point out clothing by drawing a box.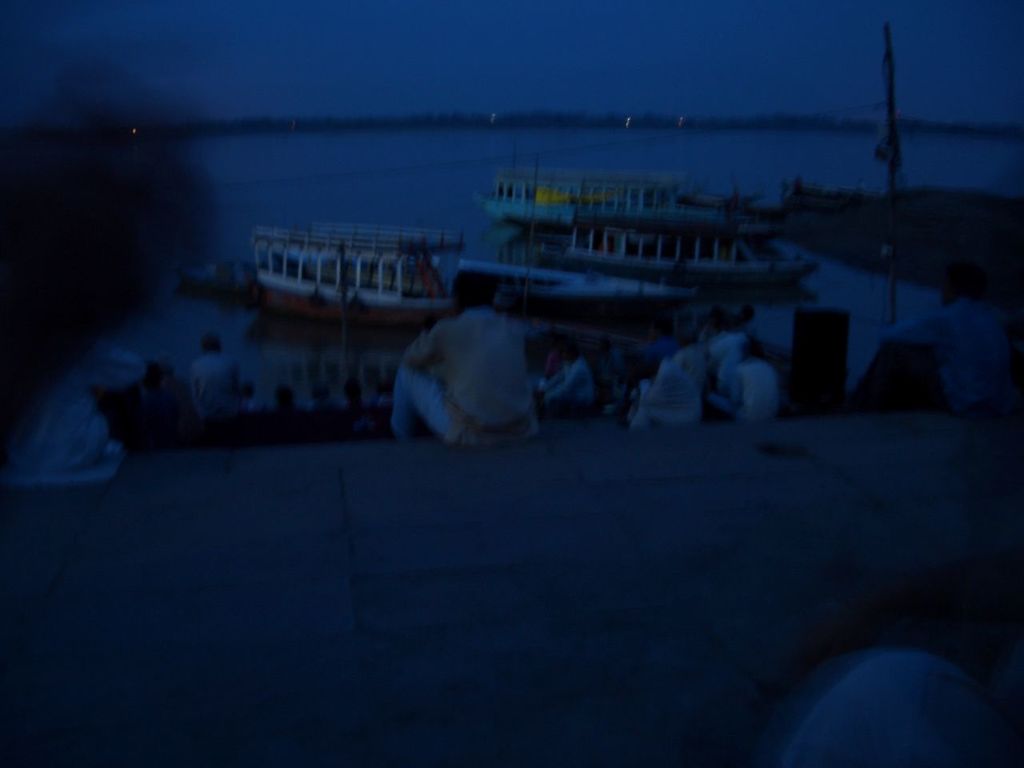
locate(542, 354, 602, 398).
